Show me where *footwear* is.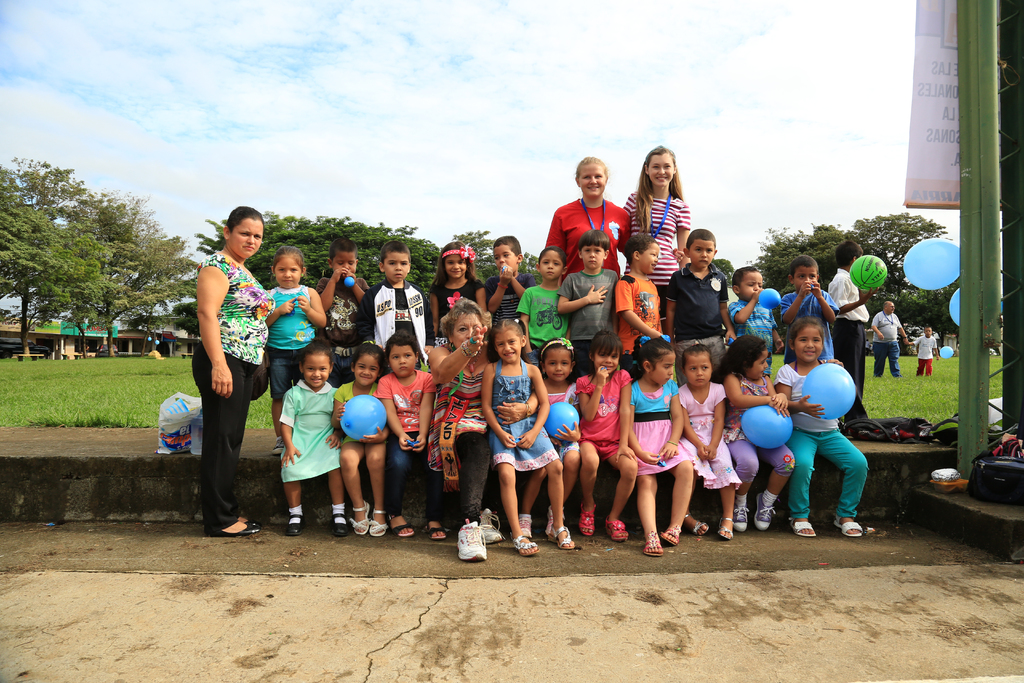
*footwear* is at 521,514,531,530.
